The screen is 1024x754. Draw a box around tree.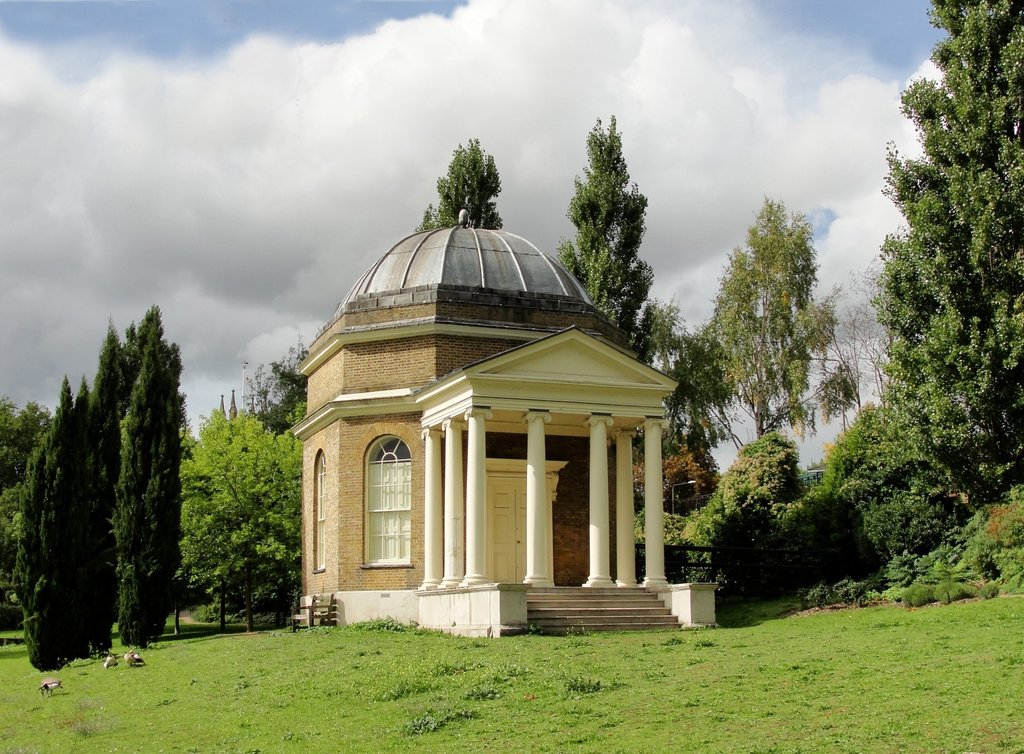
(116, 294, 189, 652).
